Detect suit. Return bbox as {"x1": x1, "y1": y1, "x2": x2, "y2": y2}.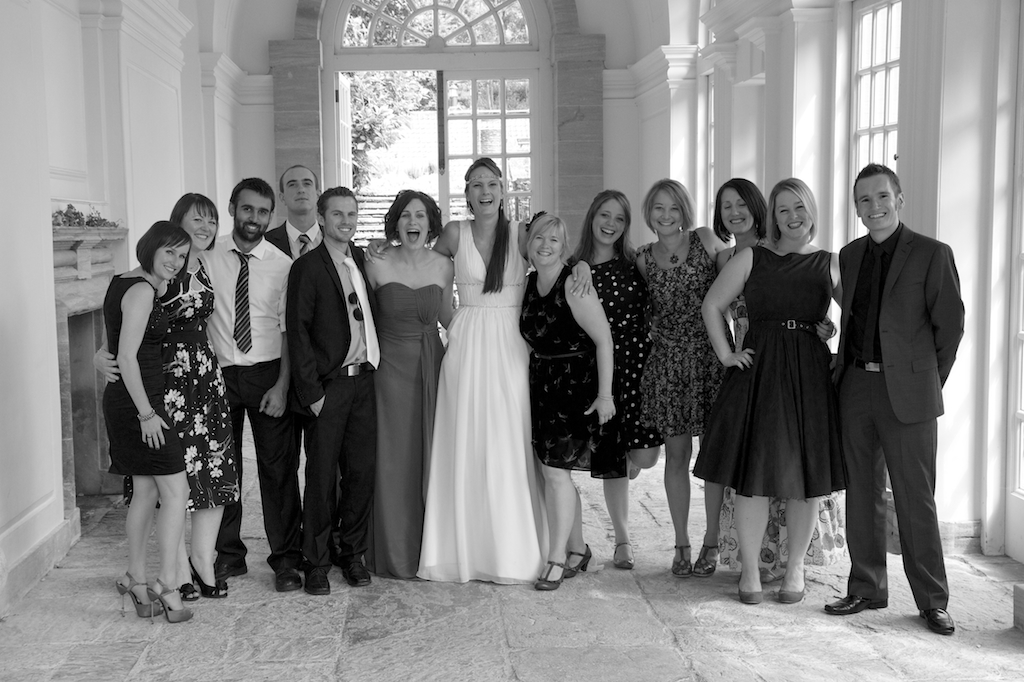
{"x1": 267, "y1": 223, "x2": 340, "y2": 542}.
